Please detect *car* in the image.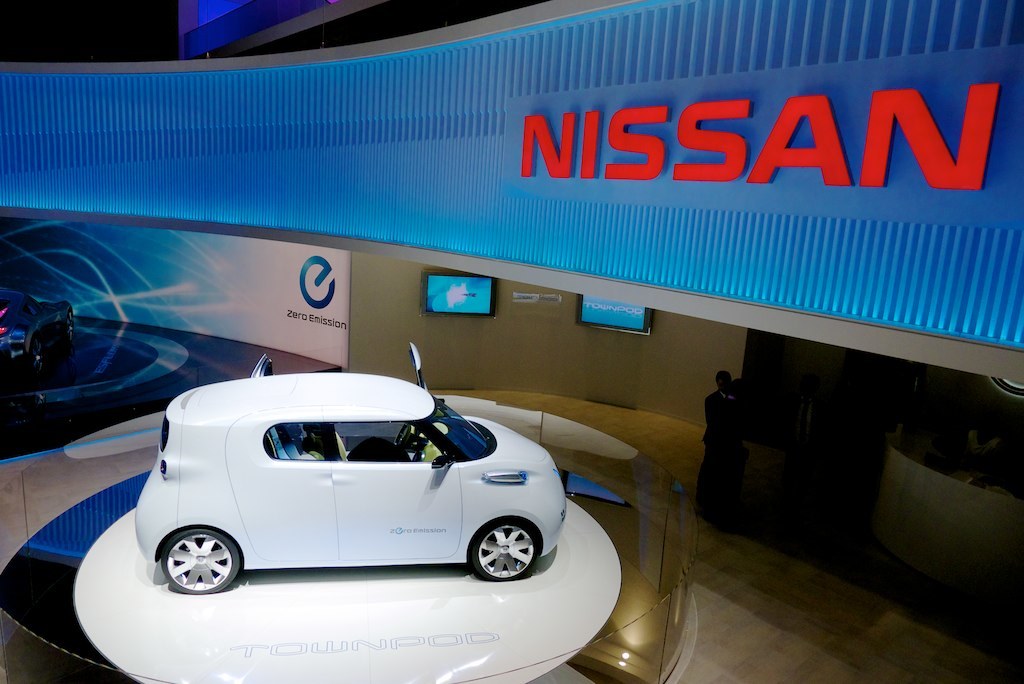
Rect(0, 291, 74, 379).
